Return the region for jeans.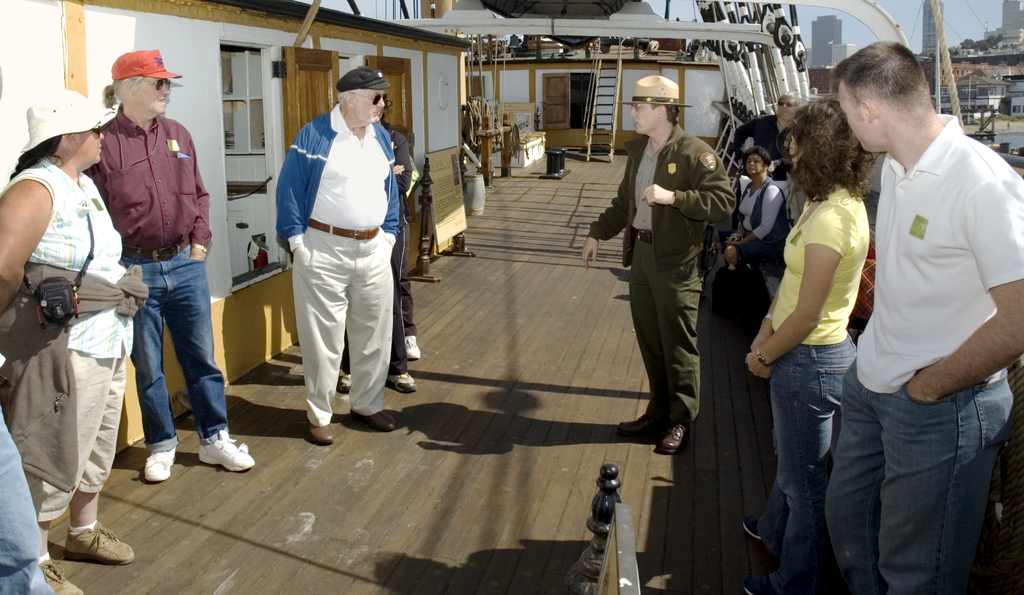
detection(757, 334, 860, 594).
